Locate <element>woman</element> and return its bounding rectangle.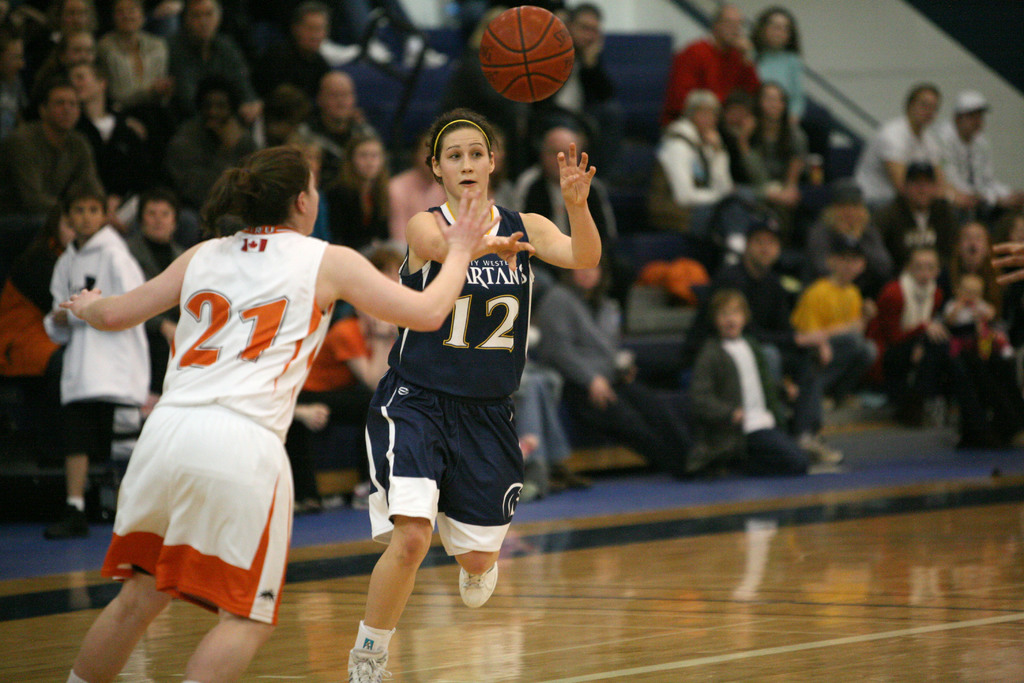
[746,3,808,124].
